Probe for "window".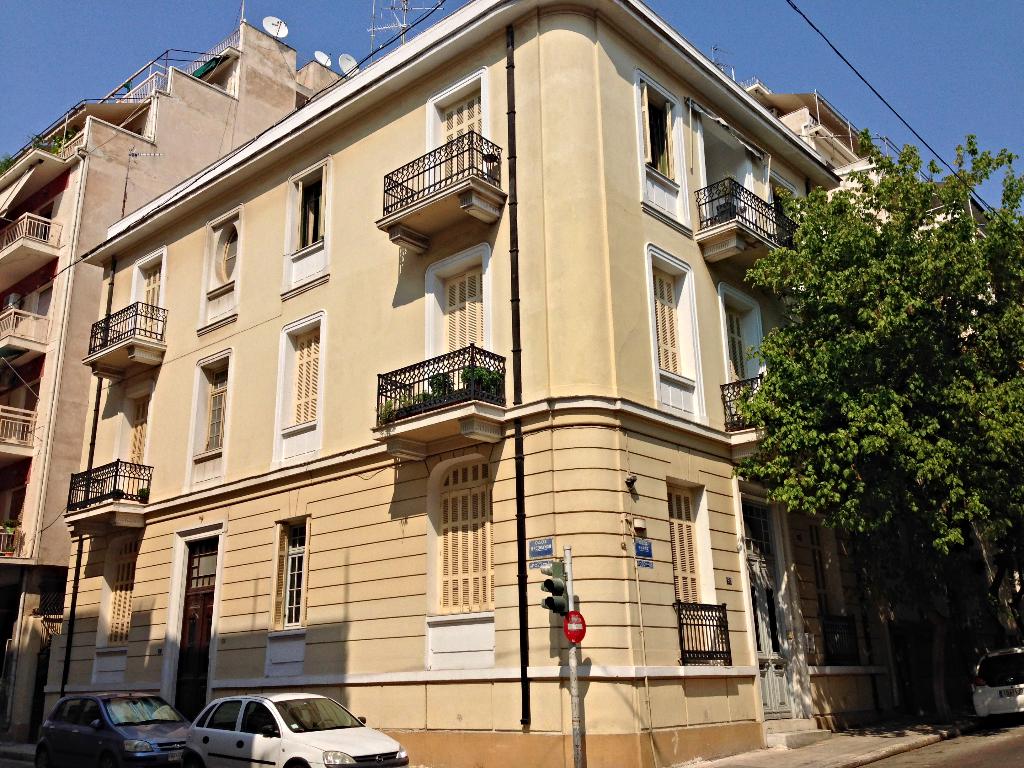
Probe result: left=420, top=58, right=505, bottom=193.
